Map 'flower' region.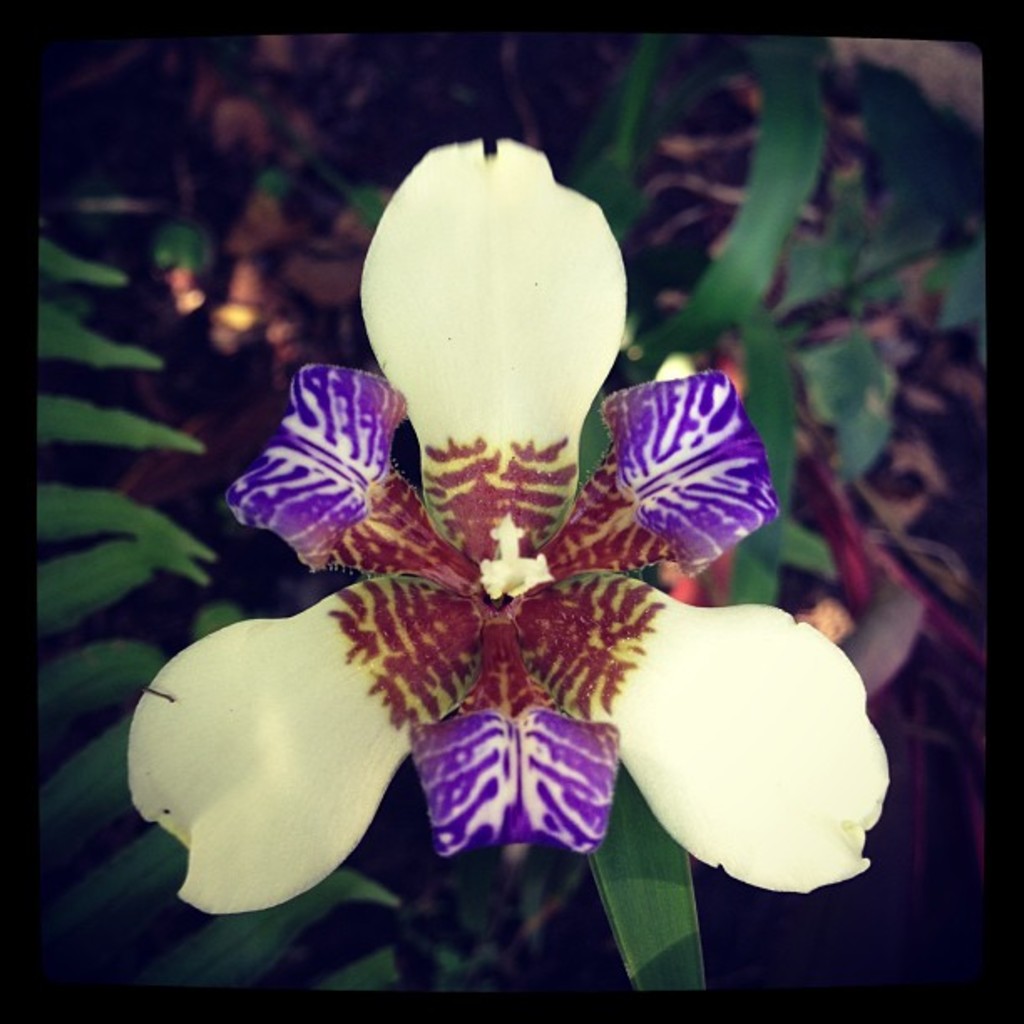
Mapped to (left=136, top=189, right=909, bottom=905).
